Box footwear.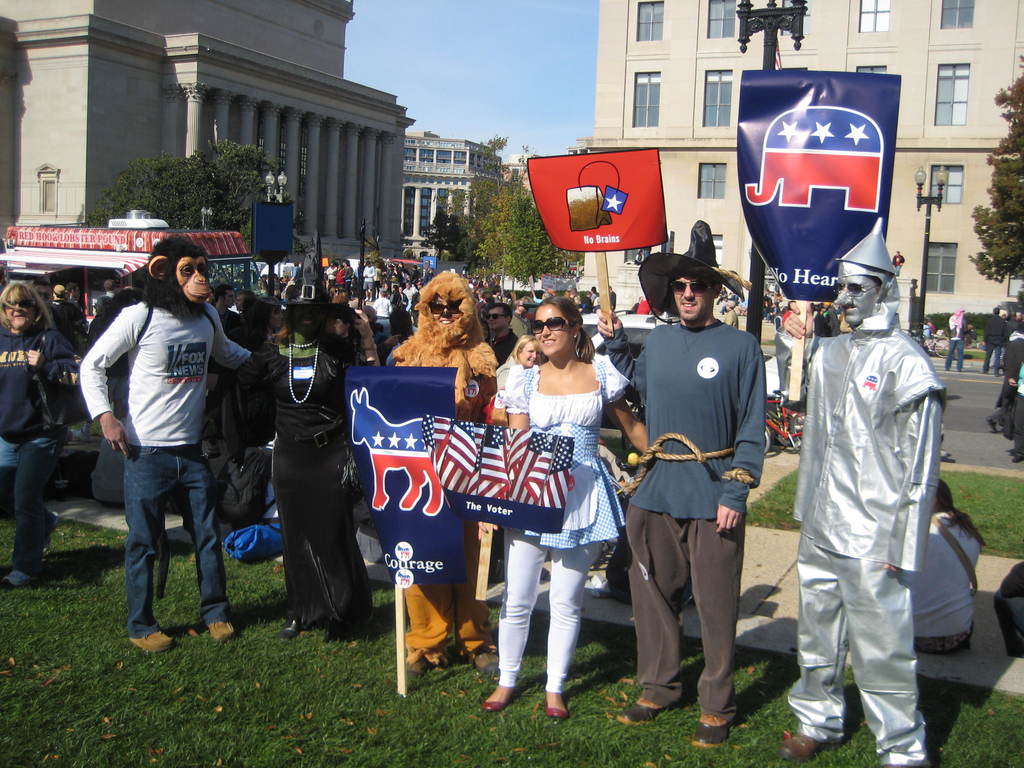
620 702 665 726.
